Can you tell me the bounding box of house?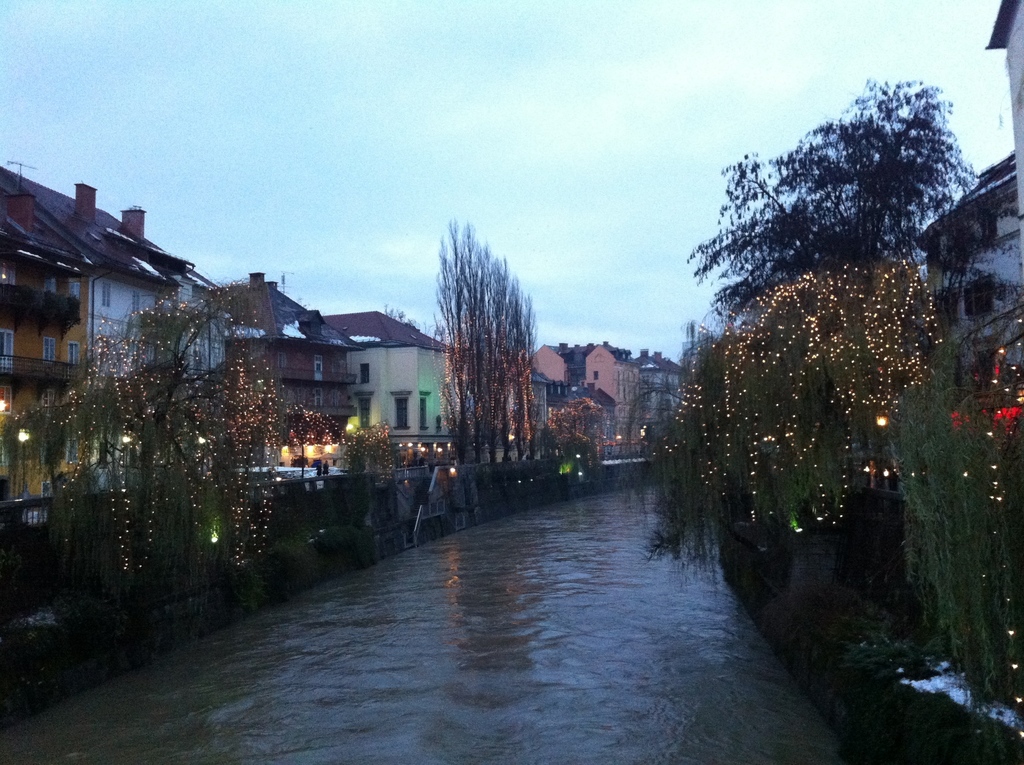
[908, 0, 1023, 423].
